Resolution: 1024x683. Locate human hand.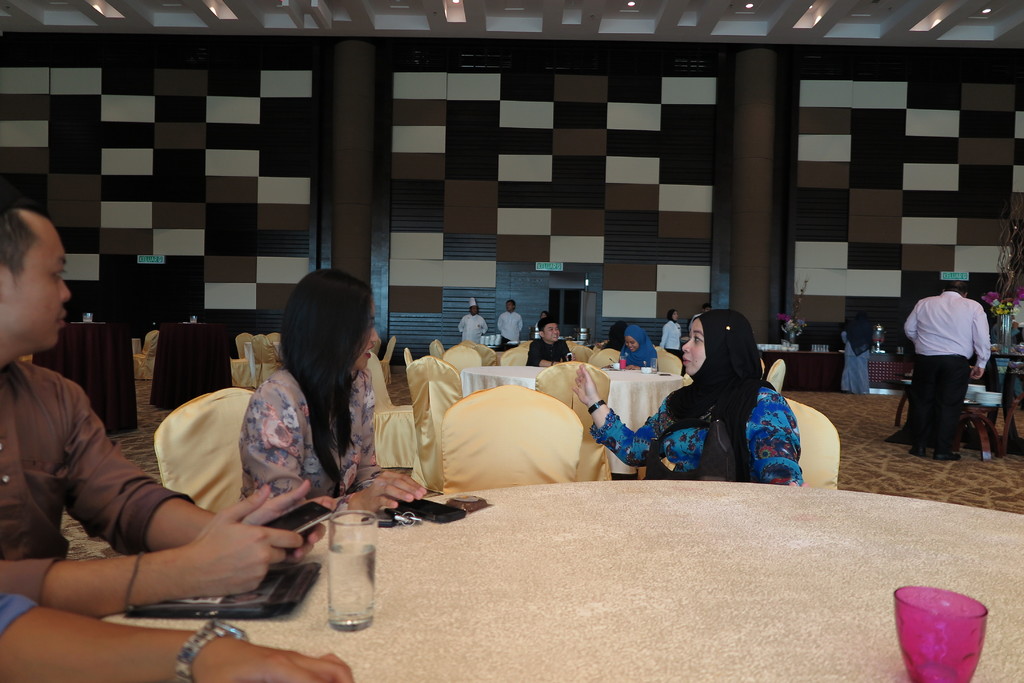
bbox=(191, 634, 358, 682).
